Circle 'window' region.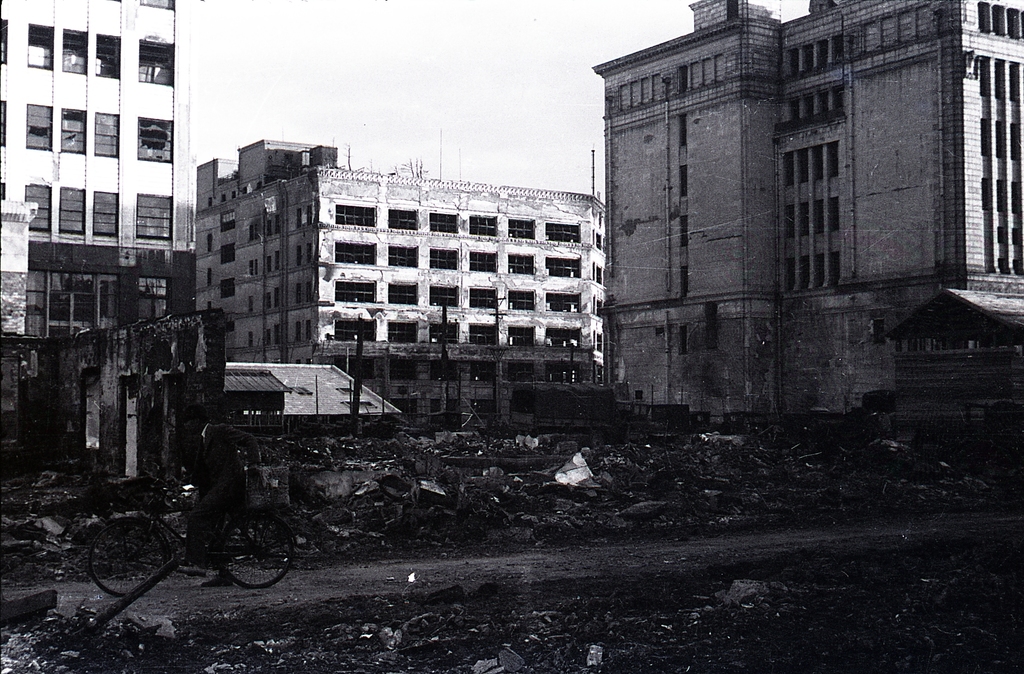
Region: crop(380, 321, 414, 342).
